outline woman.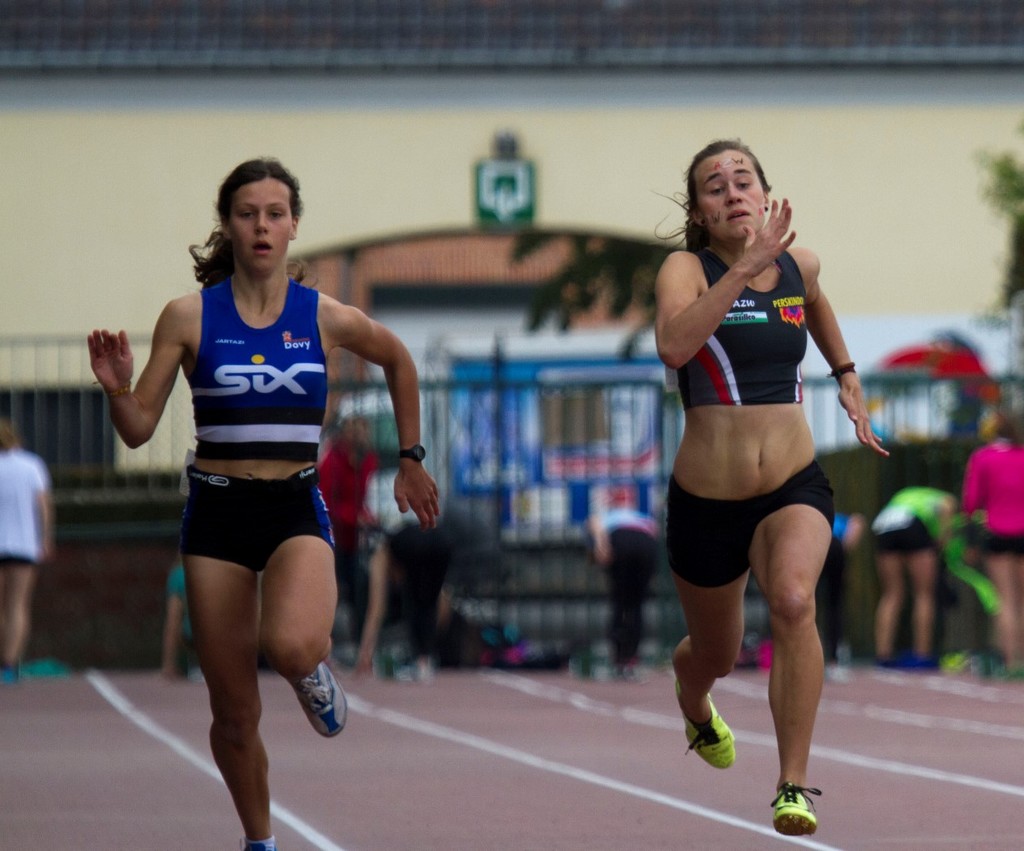
Outline: 80 164 439 850.
